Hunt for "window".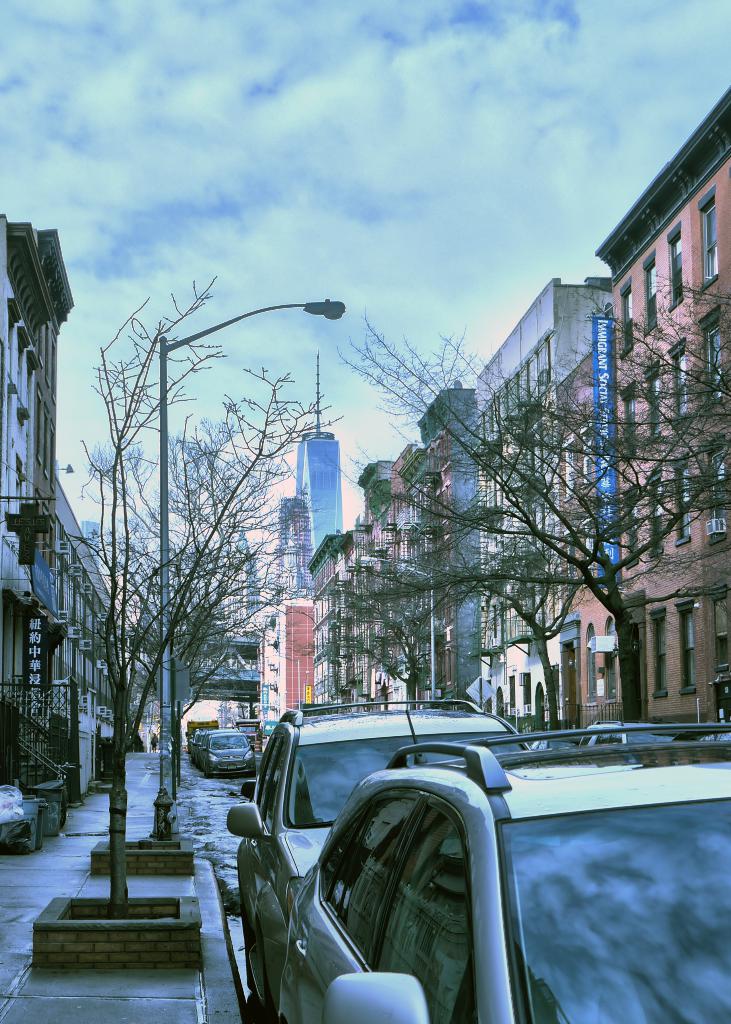
Hunted down at box=[650, 599, 667, 695].
